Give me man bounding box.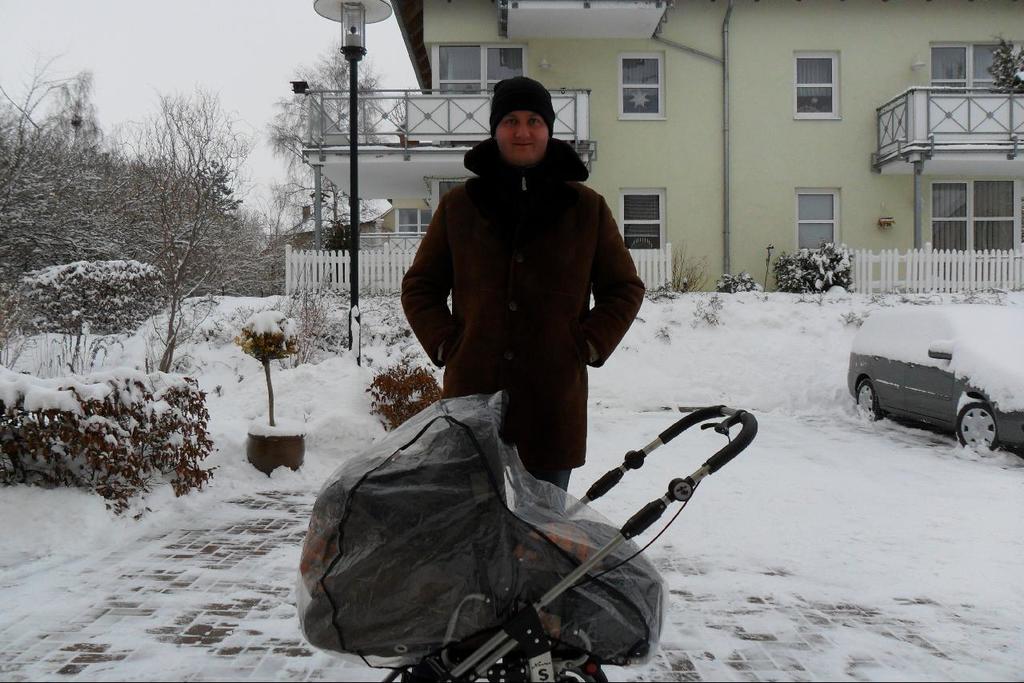
box=[325, 173, 669, 616].
